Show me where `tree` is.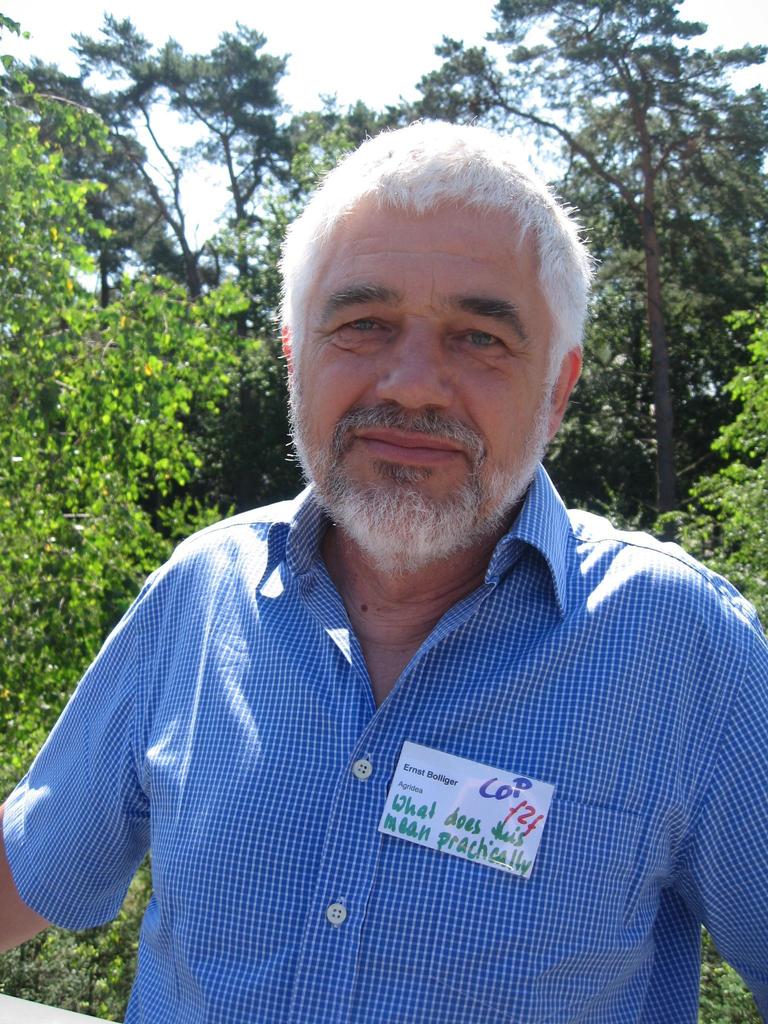
`tree` is at rect(640, 302, 767, 1021).
